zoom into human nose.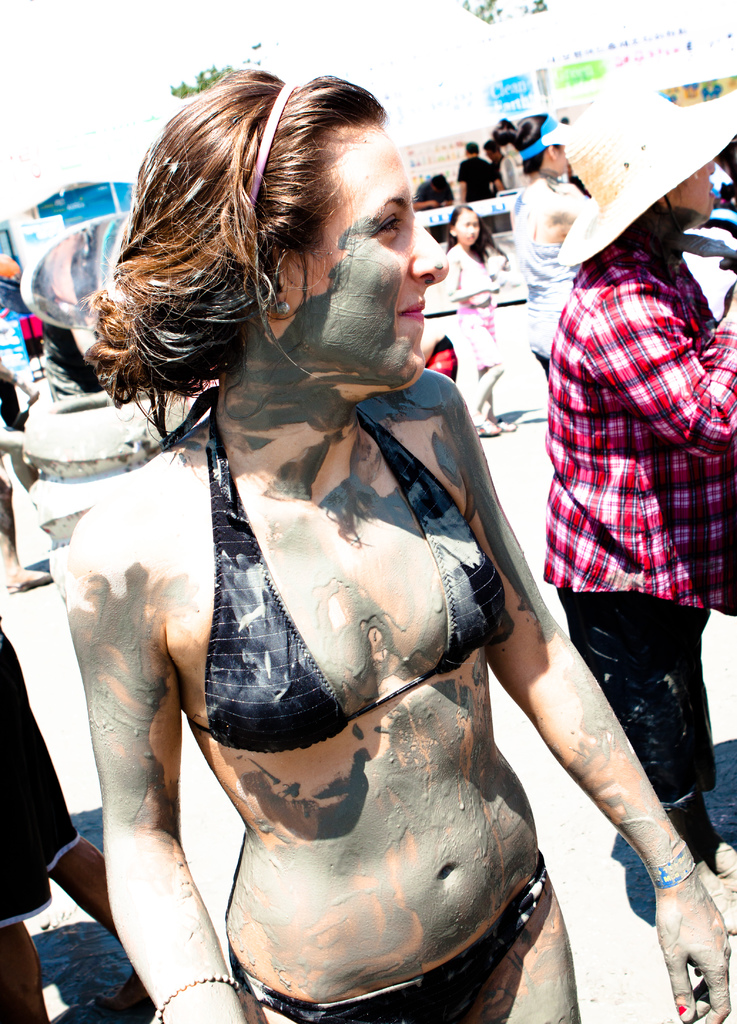
Zoom target: {"x1": 410, "y1": 212, "x2": 450, "y2": 285}.
